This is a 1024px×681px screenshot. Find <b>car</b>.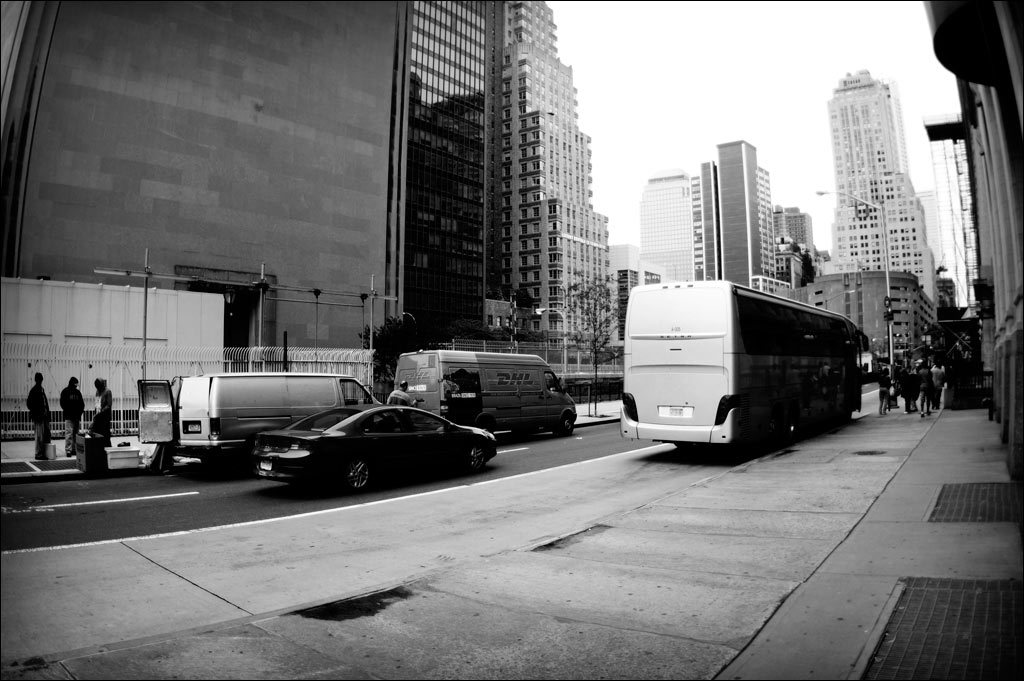
Bounding box: bbox=[245, 391, 504, 494].
